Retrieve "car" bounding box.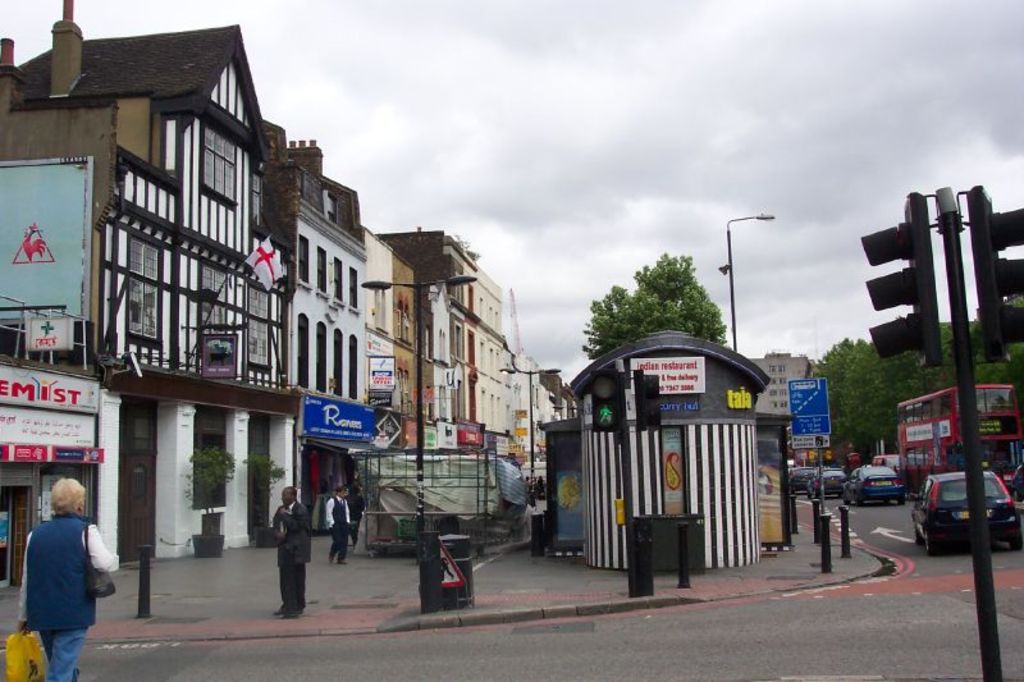
Bounding box: <bbox>931, 475, 1007, 557</bbox>.
